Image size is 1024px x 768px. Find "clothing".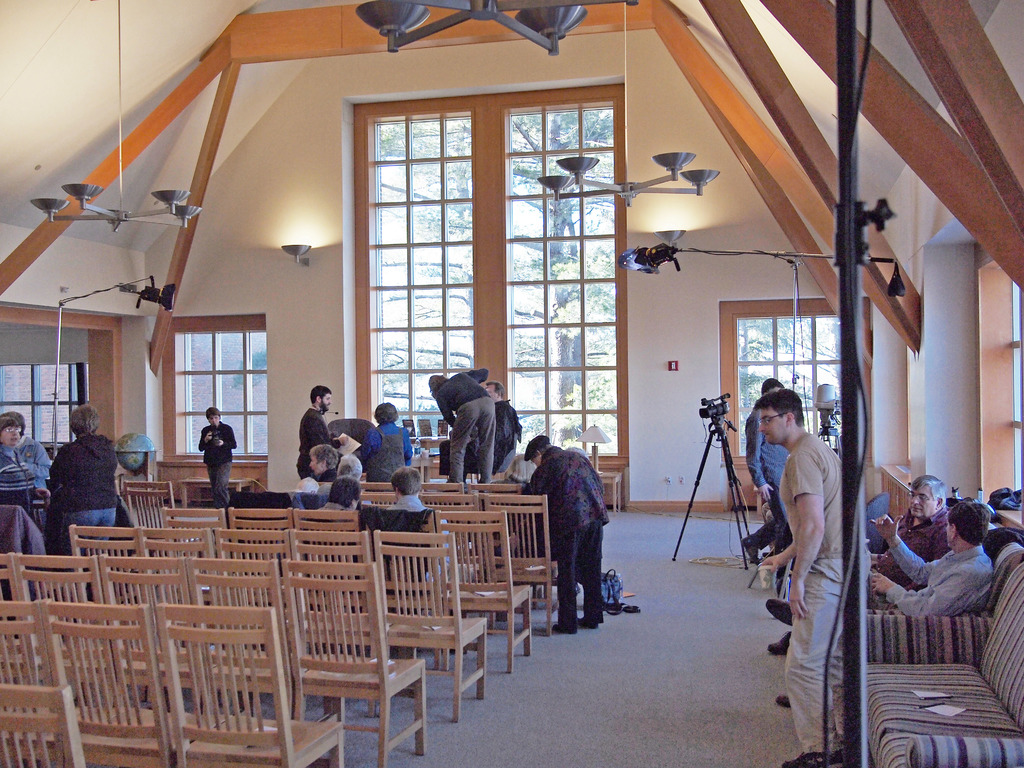
region(312, 465, 335, 485).
